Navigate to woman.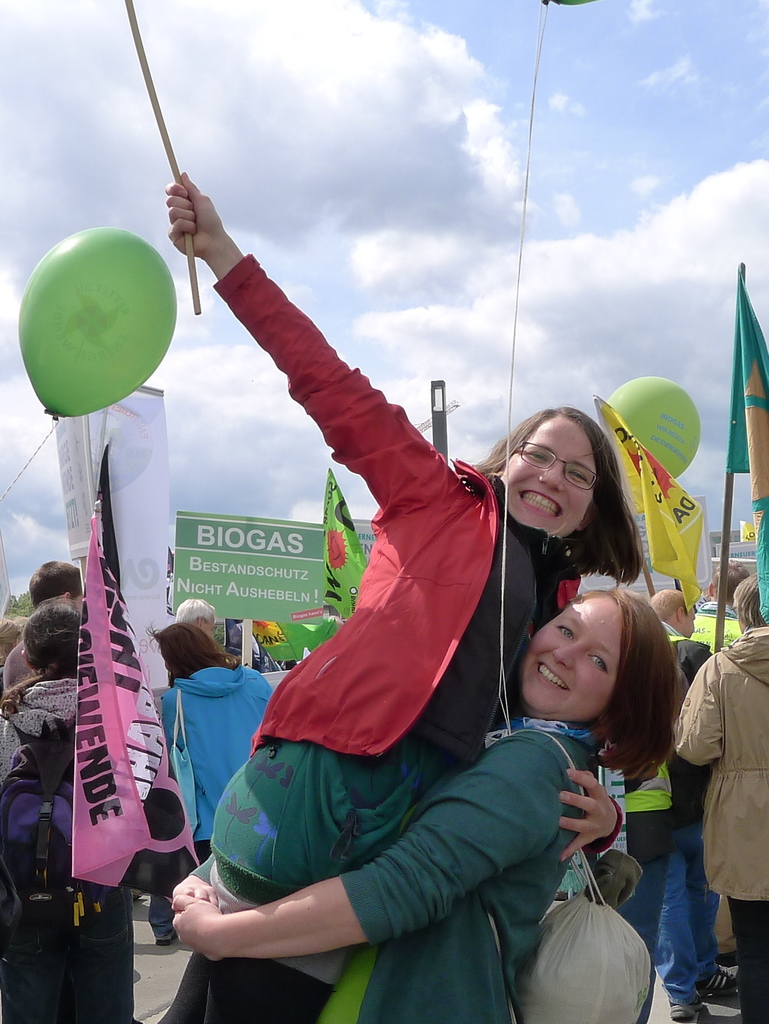
Navigation target: (left=152, top=162, right=651, bottom=1023).
